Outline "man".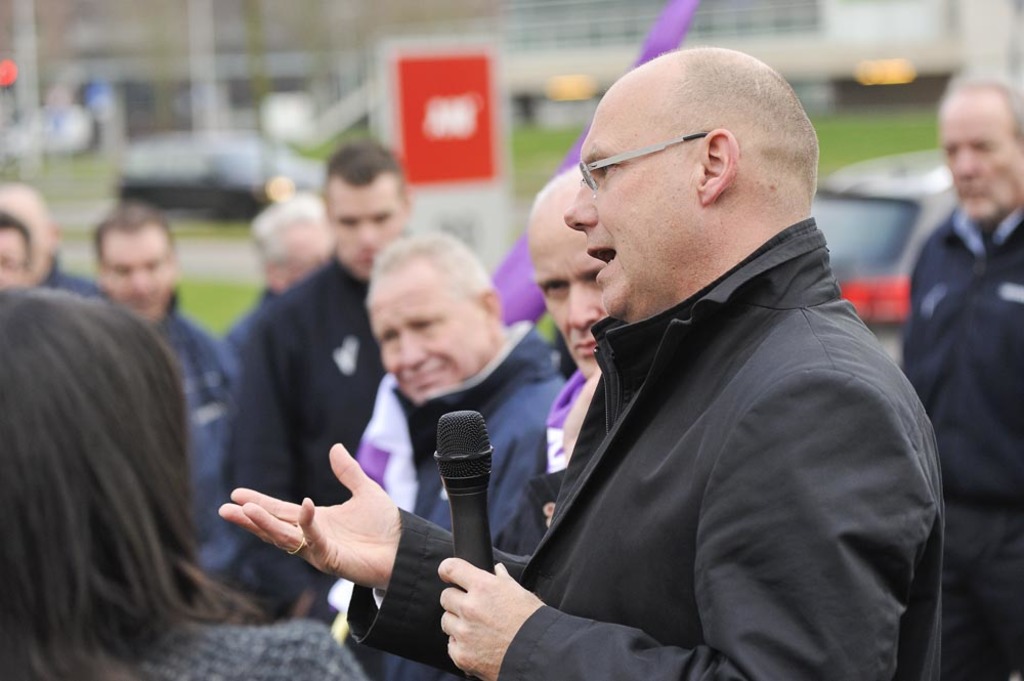
Outline: (337,227,563,680).
